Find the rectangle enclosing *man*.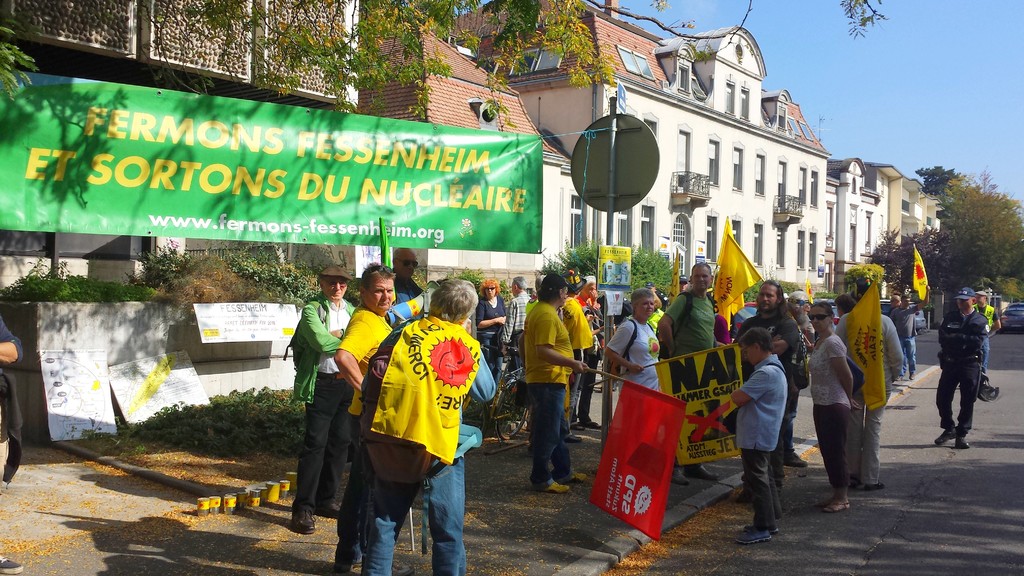
bbox=(286, 287, 356, 548).
